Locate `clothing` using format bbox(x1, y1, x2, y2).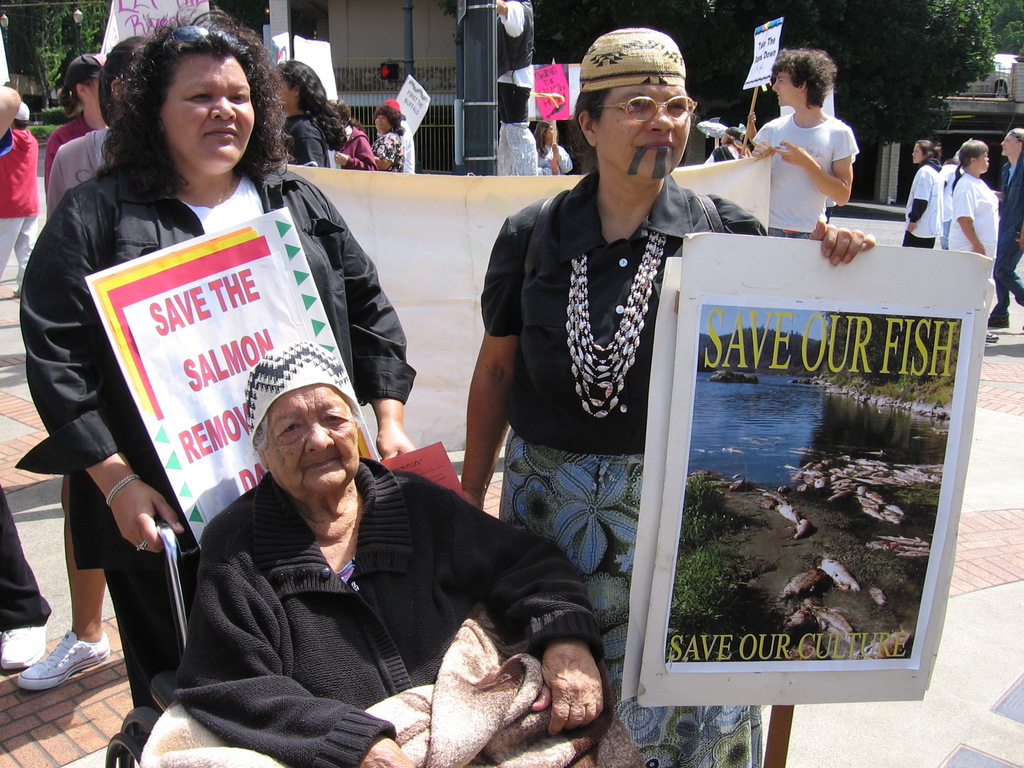
bbox(277, 118, 335, 173).
